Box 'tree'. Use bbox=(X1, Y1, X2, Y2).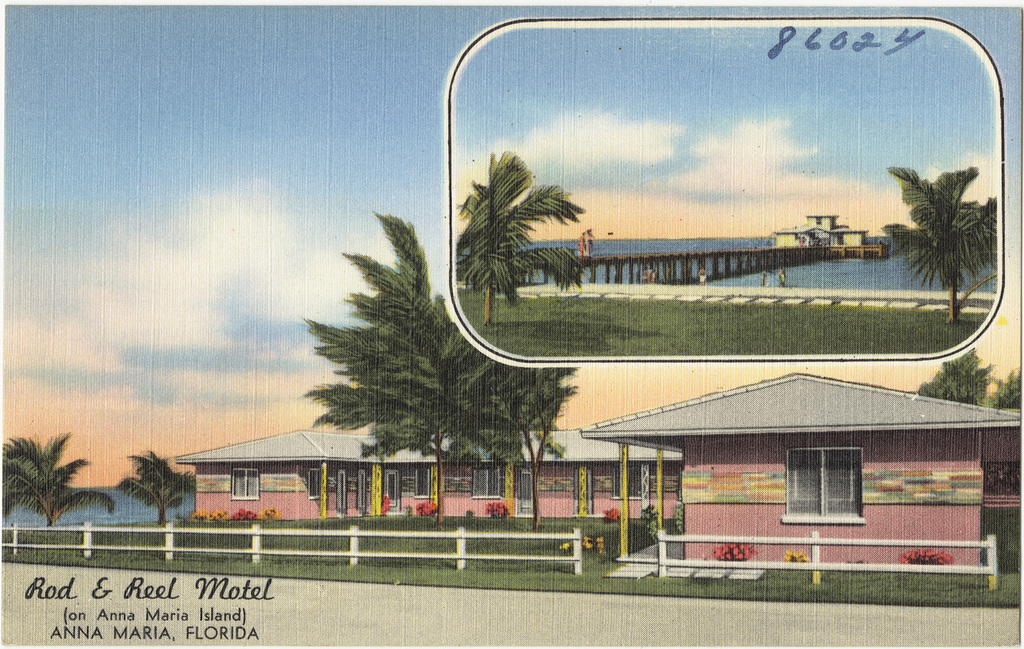
bbox=(304, 211, 495, 521).
